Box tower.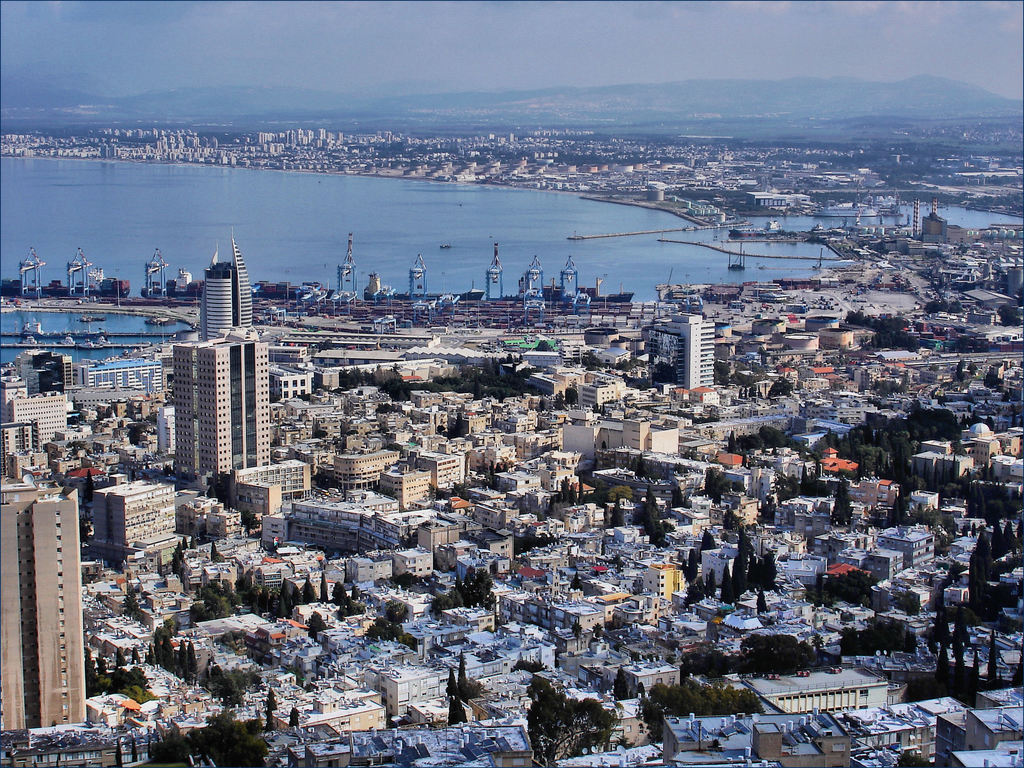
(193, 243, 261, 340).
